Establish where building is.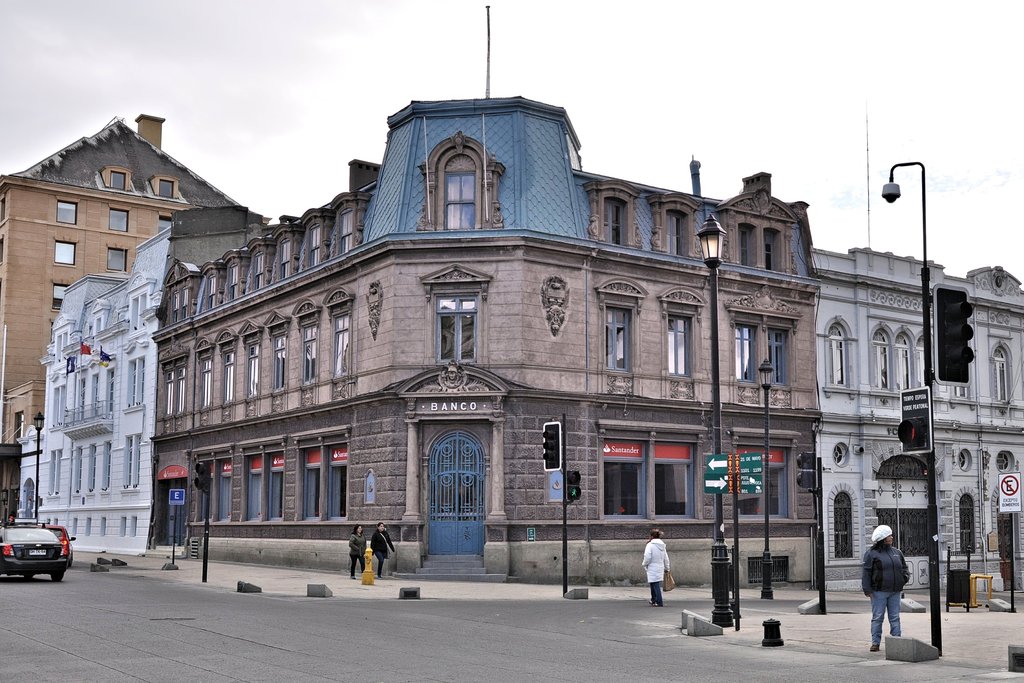
Established at 0 109 269 523.
